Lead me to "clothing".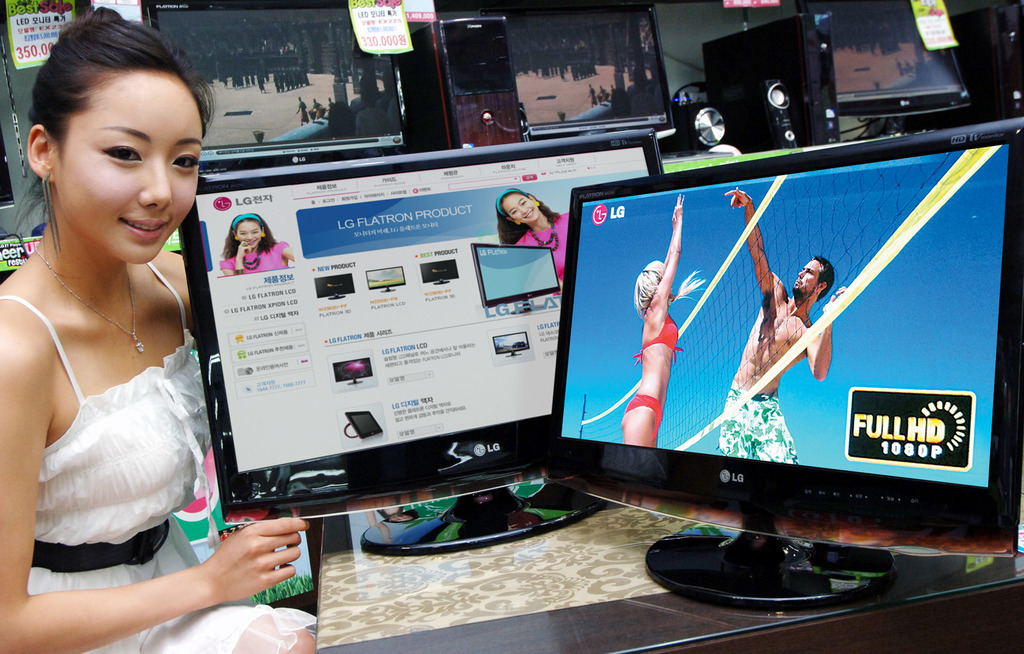
Lead to bbox(326, 99, 333, 113).
